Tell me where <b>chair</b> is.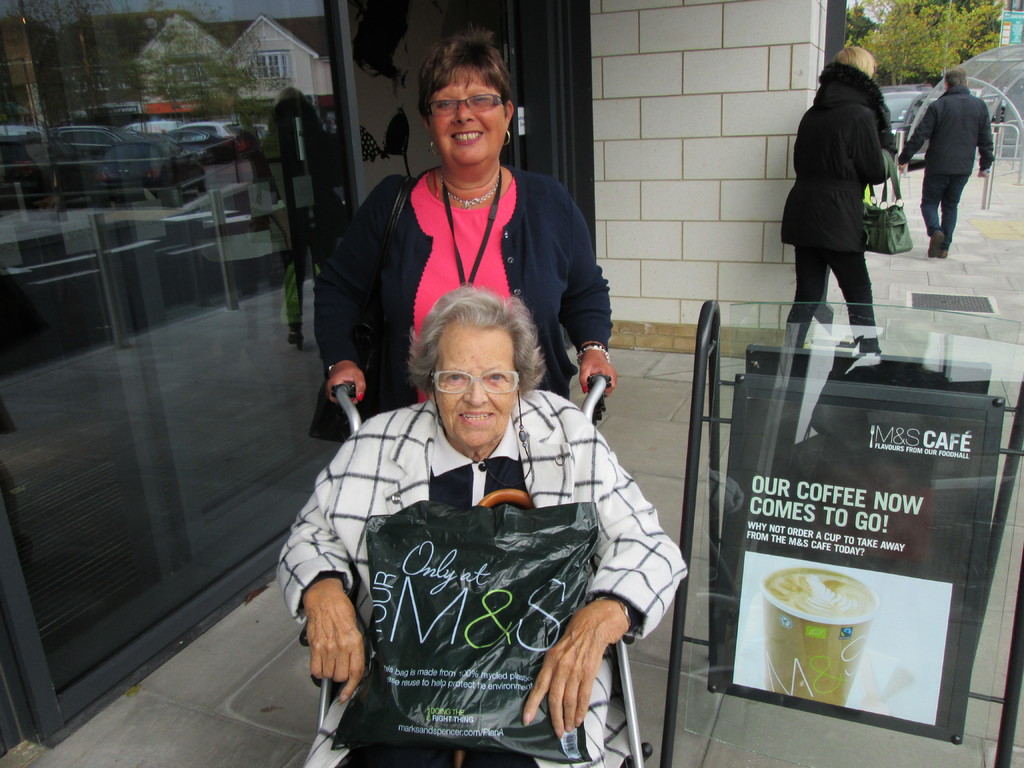
<b>chair</b> is at <box>311,380,655,767</box>.
